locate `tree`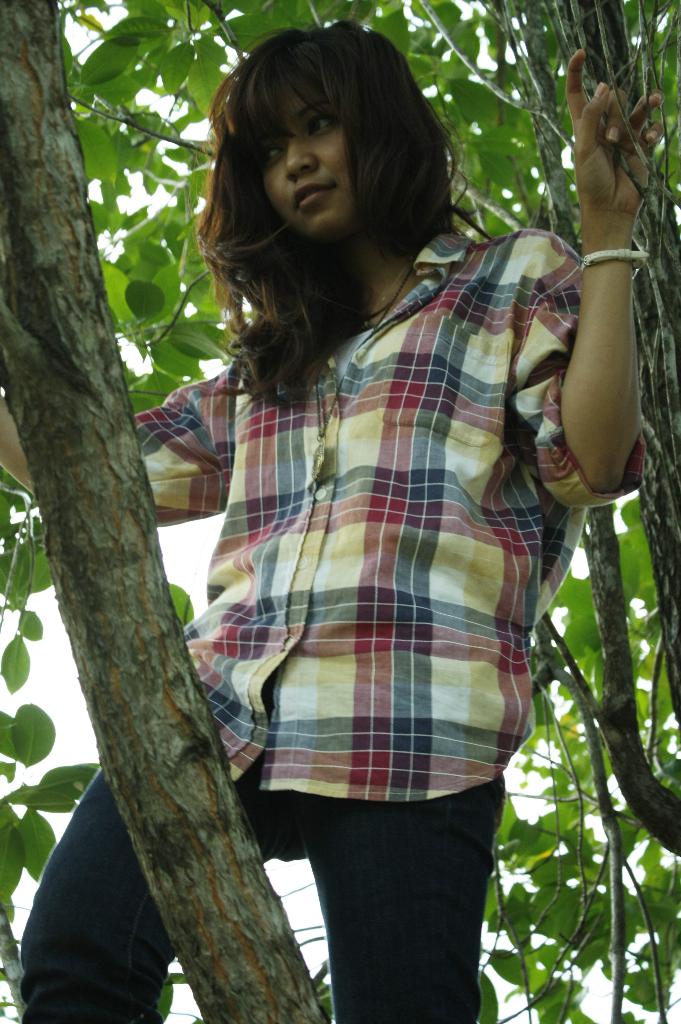
left=0, top=0, right=680, bottom=1023
